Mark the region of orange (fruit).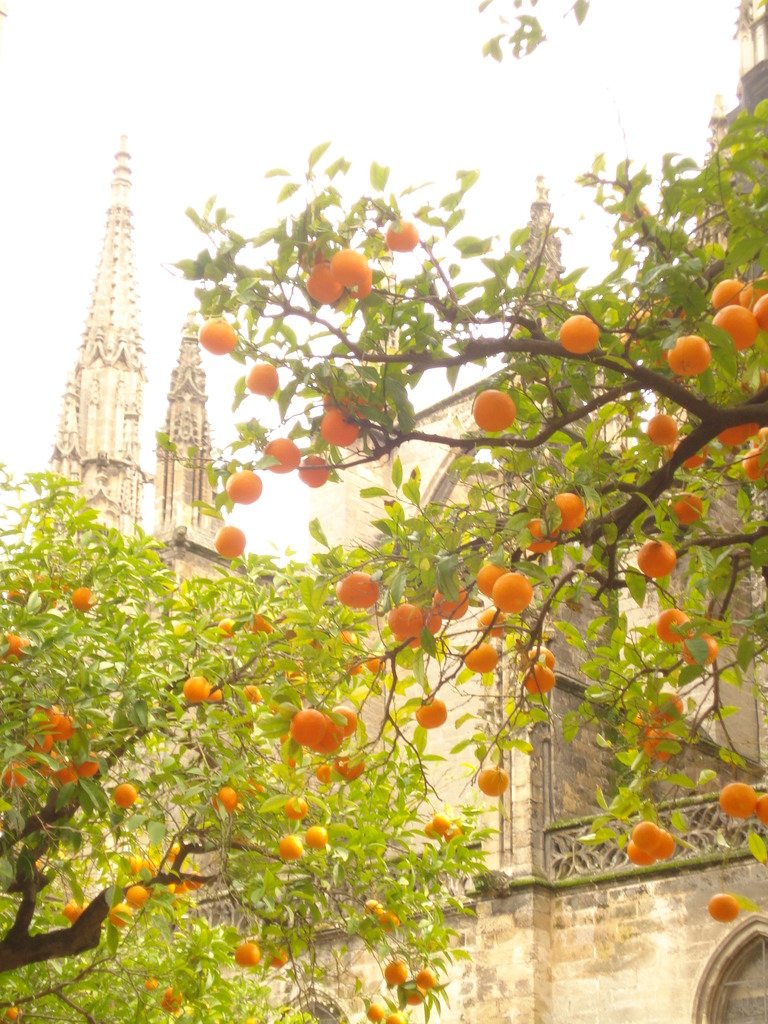
Region: detection(547, 498, 580, 542).
